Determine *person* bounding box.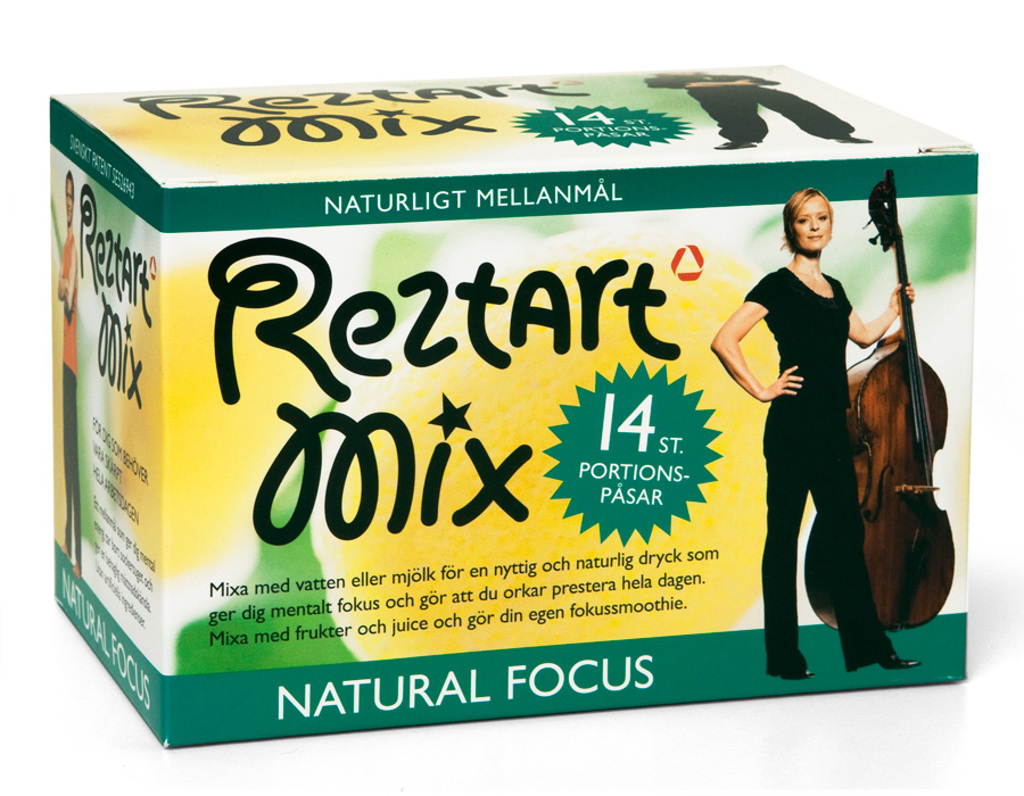
Determined: crop(642, 67, 875, 154).
